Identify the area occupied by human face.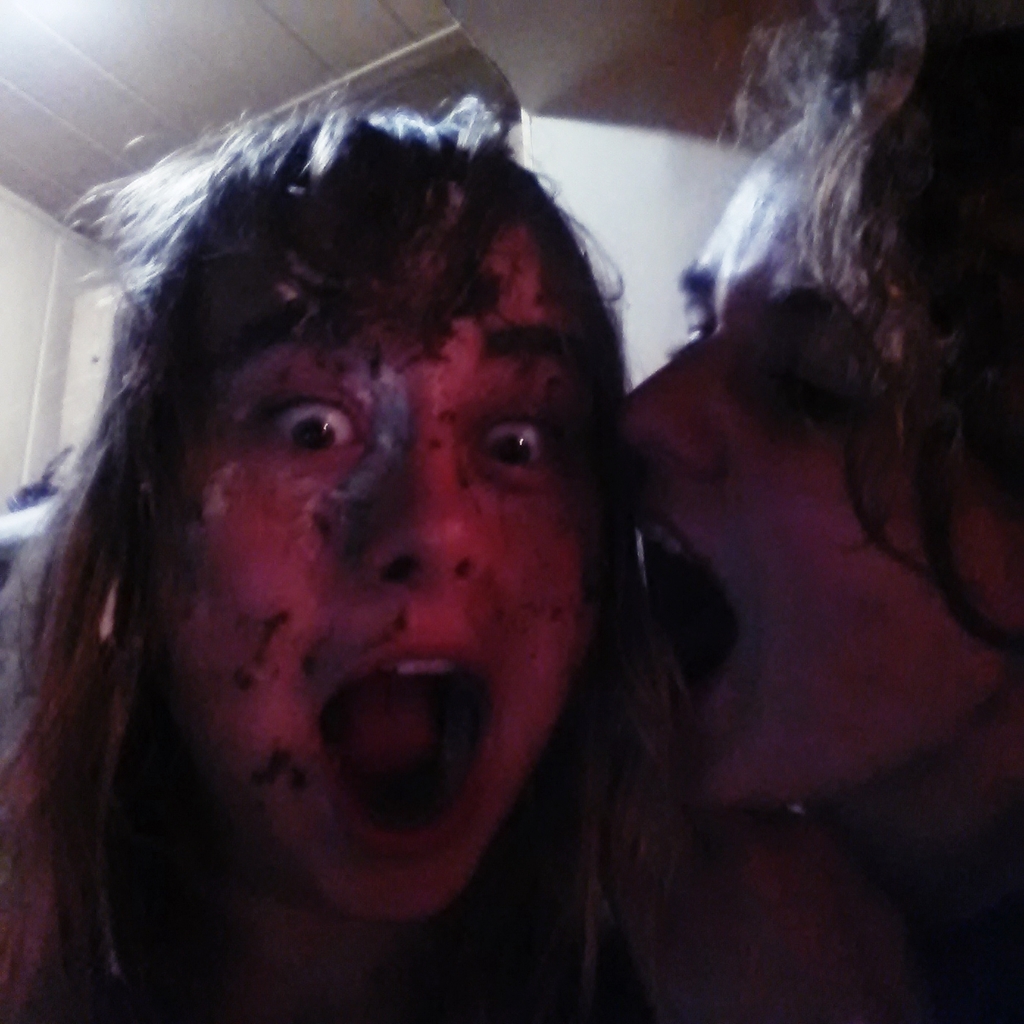
Area: 625:90:1023:816.
